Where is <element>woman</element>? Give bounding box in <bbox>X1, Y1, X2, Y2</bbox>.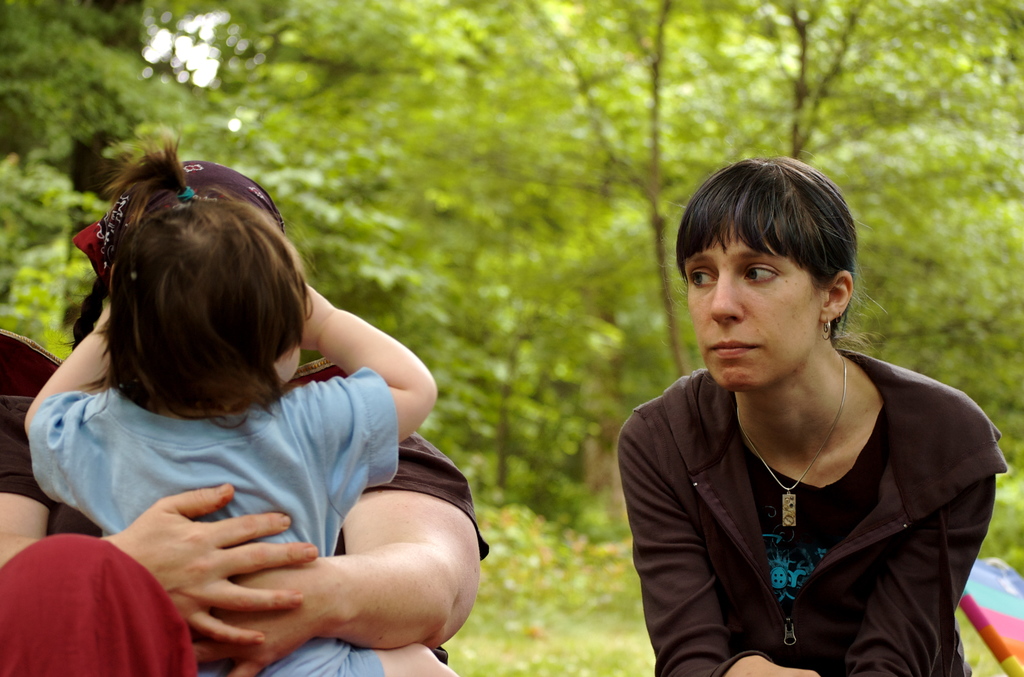
<bbox>589, 127, 1023, 676</bbox>.
